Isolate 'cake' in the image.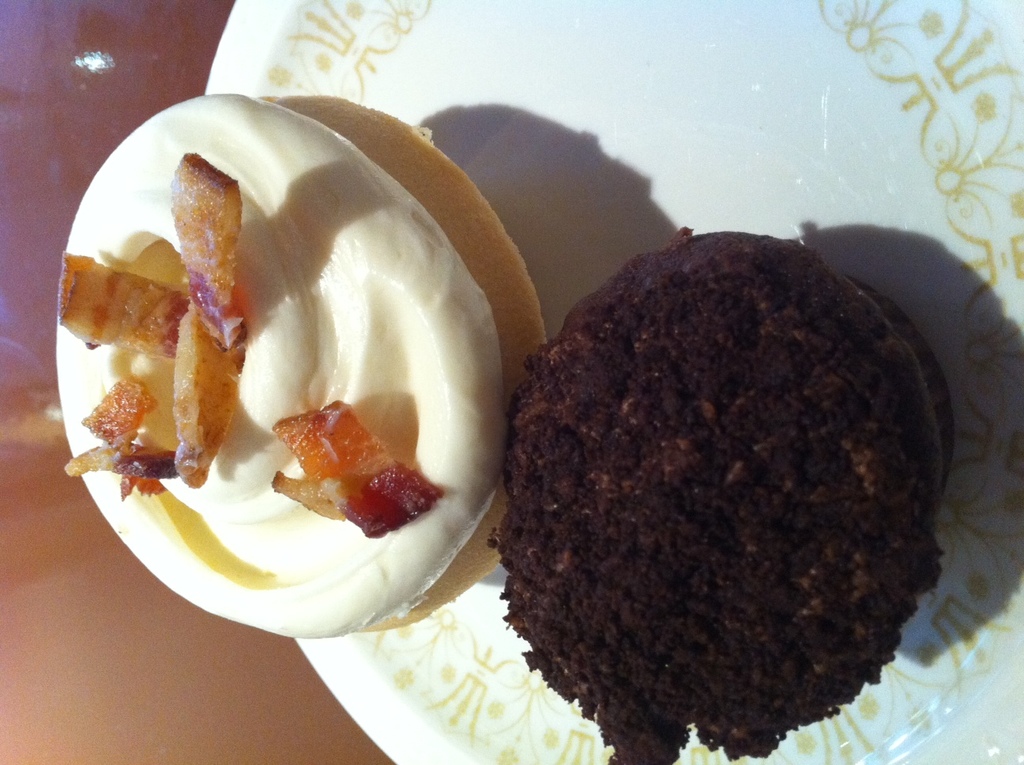
Isolated region: [58, 89, 544, 641].
